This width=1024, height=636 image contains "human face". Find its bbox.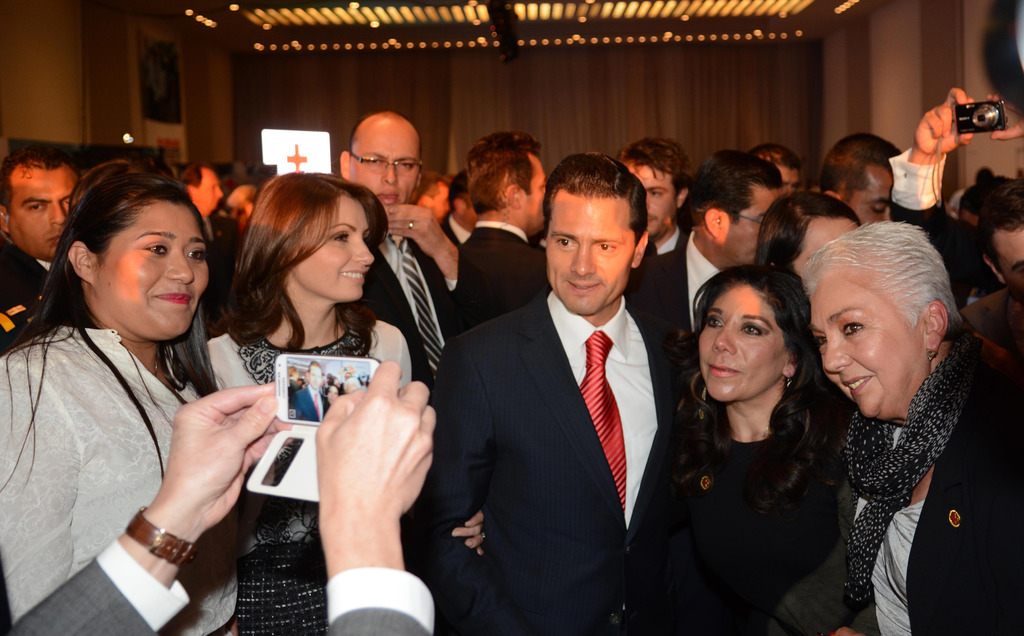
bbox=[841, 158, 895, 226].
